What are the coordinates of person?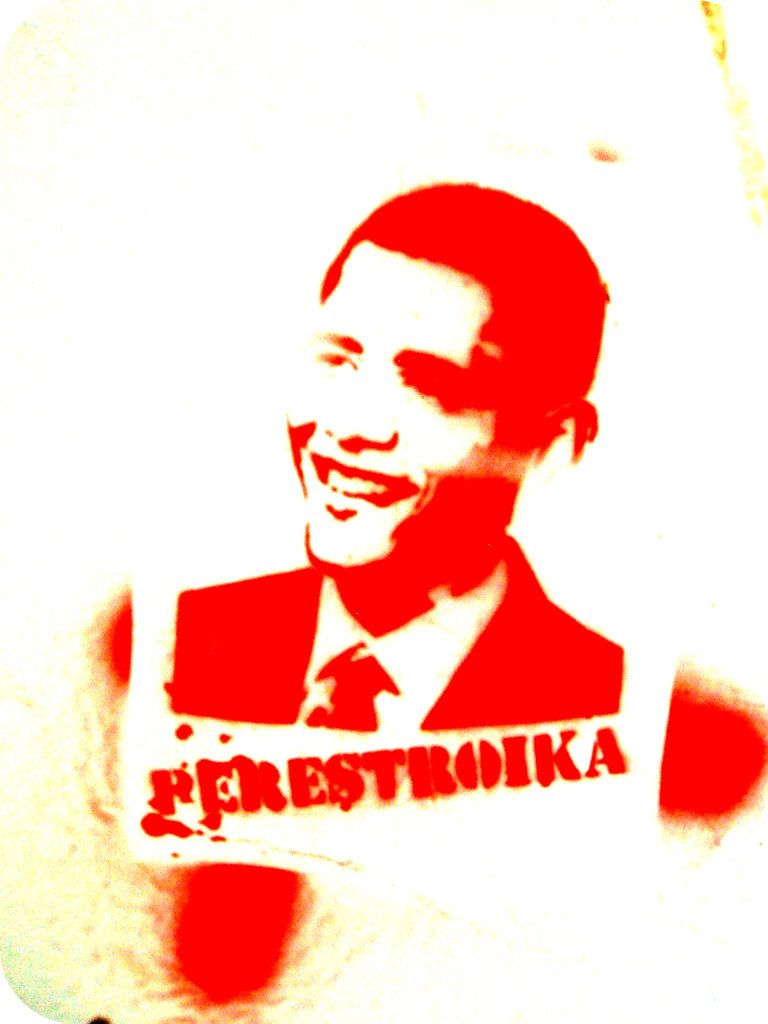
box(217, 154, 634, 823).
